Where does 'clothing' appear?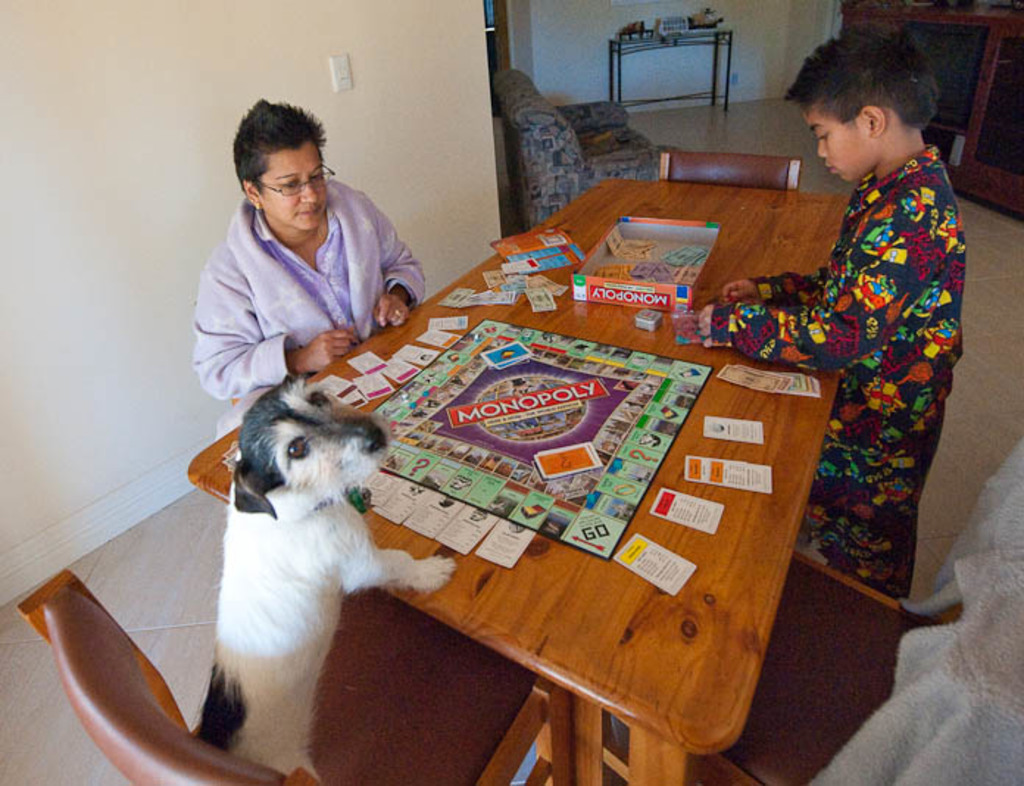
Appears at crop(712, 143, 962, 602).
